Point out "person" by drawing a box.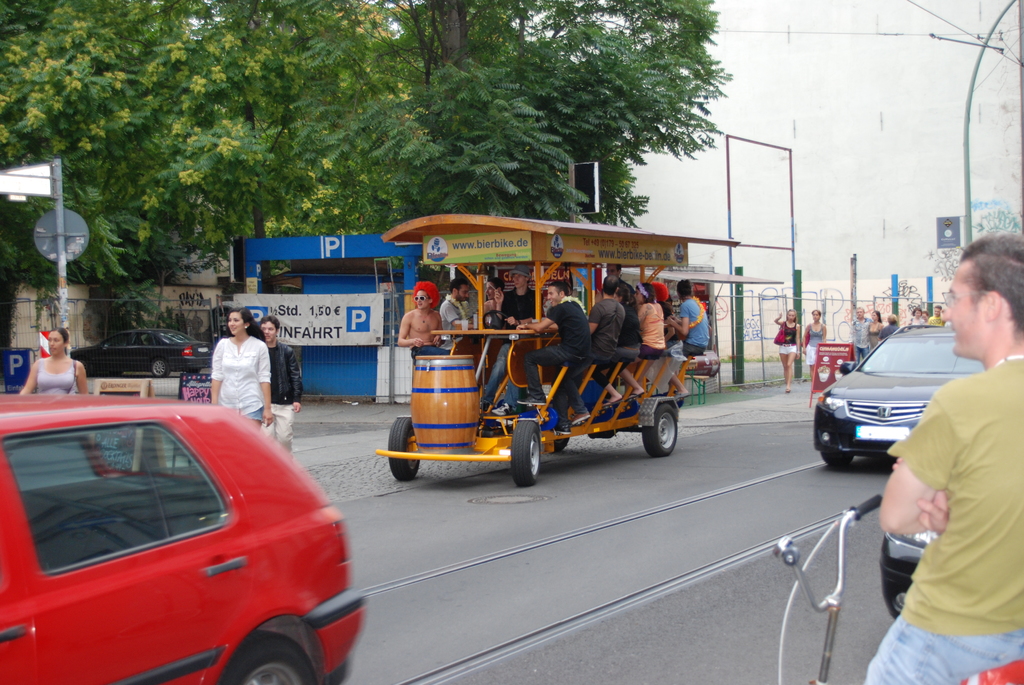
{"x1": 211, "y1": 307, "x2": 273, "y2": 430}.
